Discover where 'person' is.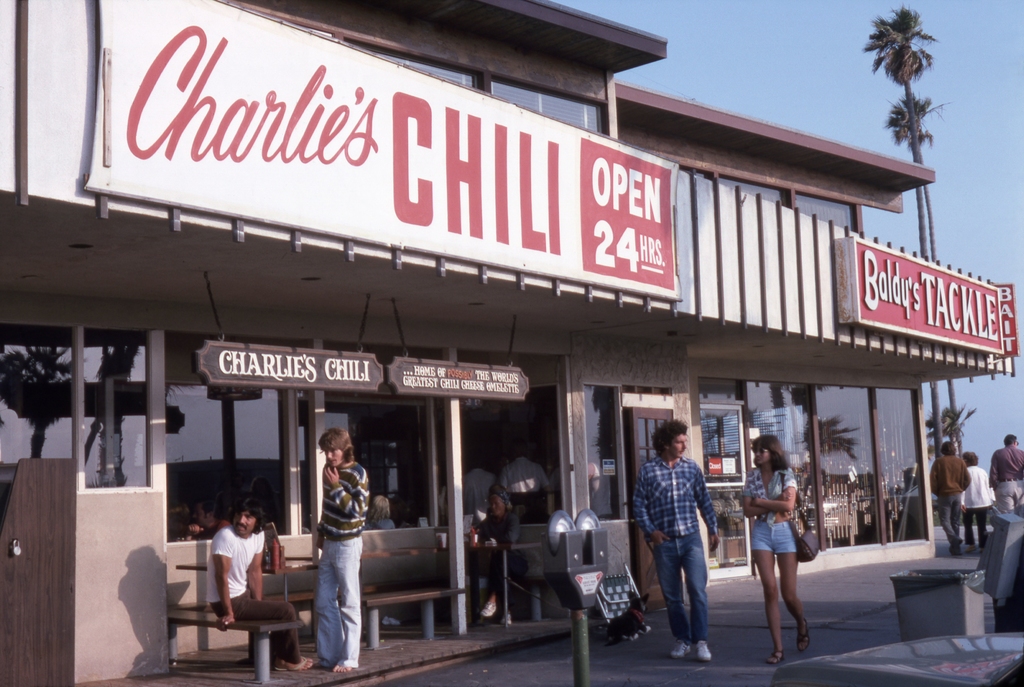
Discovered at x1=623 y1=416 x2=723 y2=660.
